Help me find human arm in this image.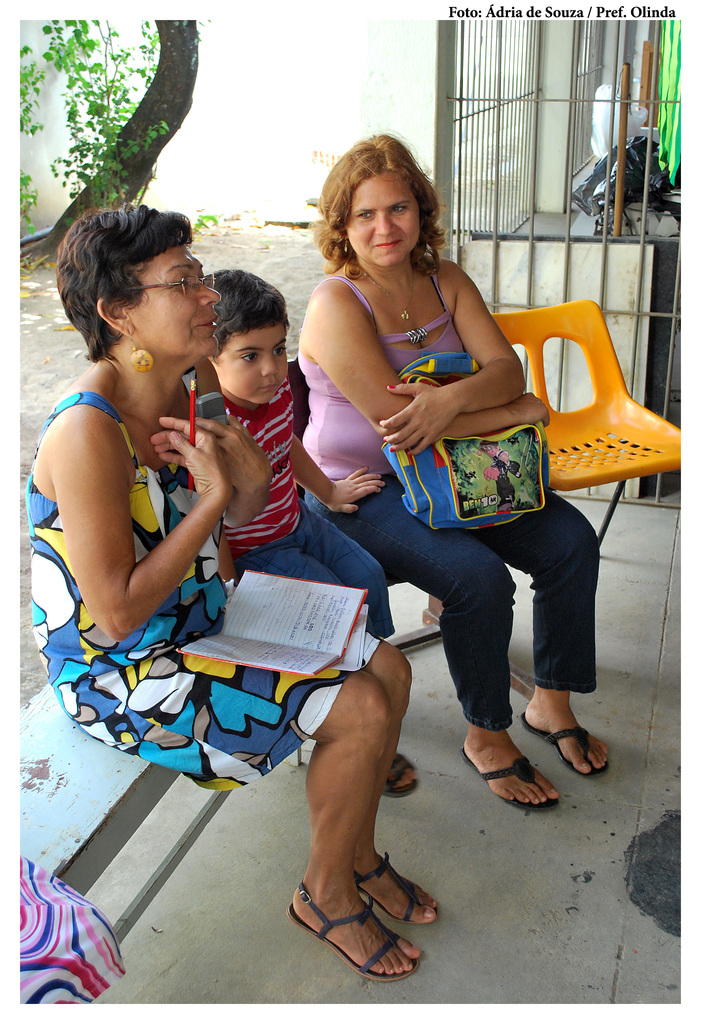
Found it: bbox(375, 254, 529, 457).
